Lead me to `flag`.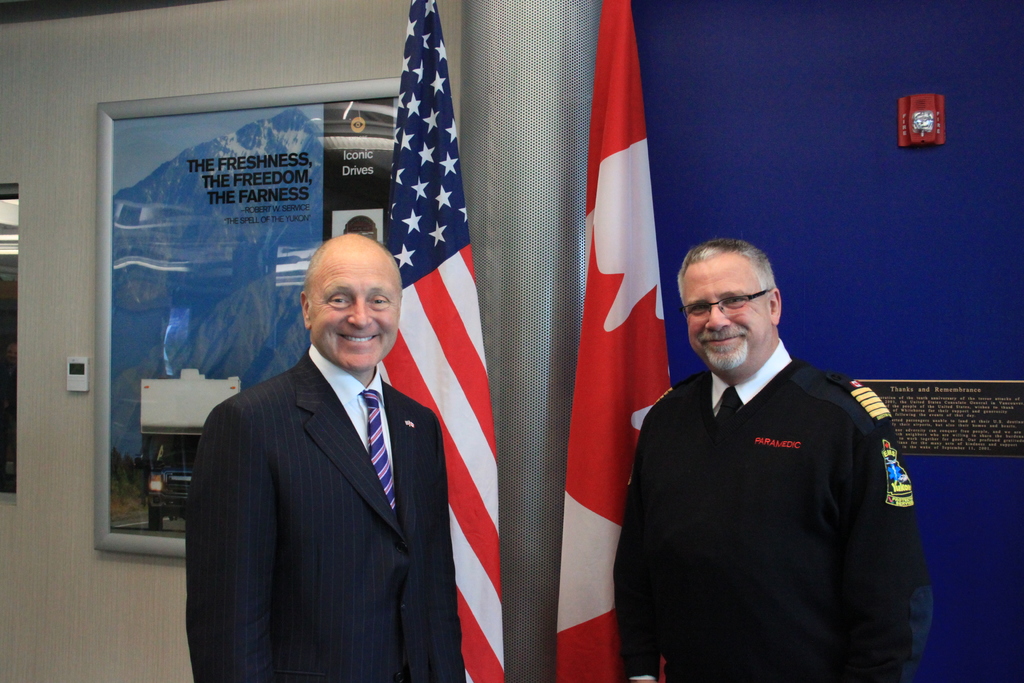
Lead to <bbox>554, 0, 669, 682</bbox>.
